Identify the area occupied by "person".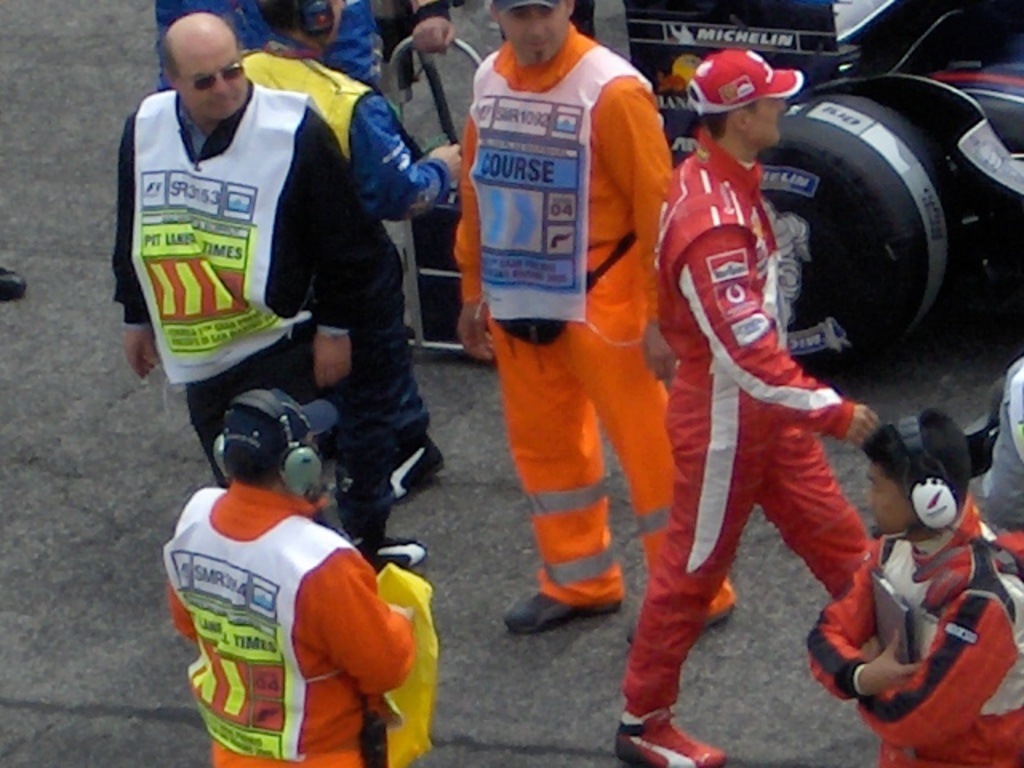
Area: [112,14,355,563].
